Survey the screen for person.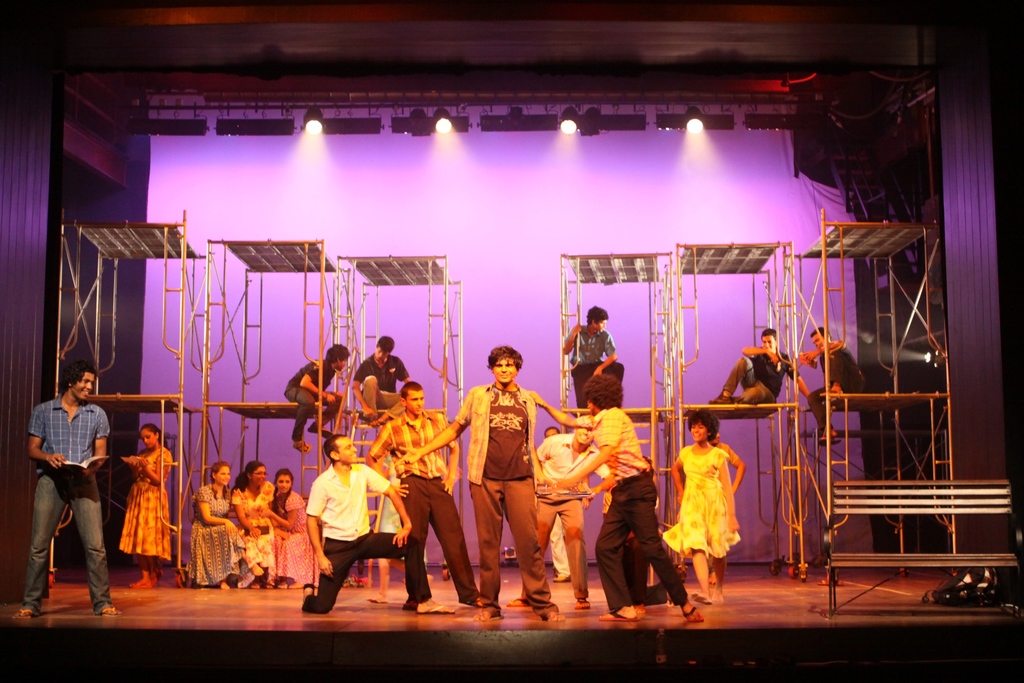
Survey found: <region>561, 302, 622, 409</region>.
